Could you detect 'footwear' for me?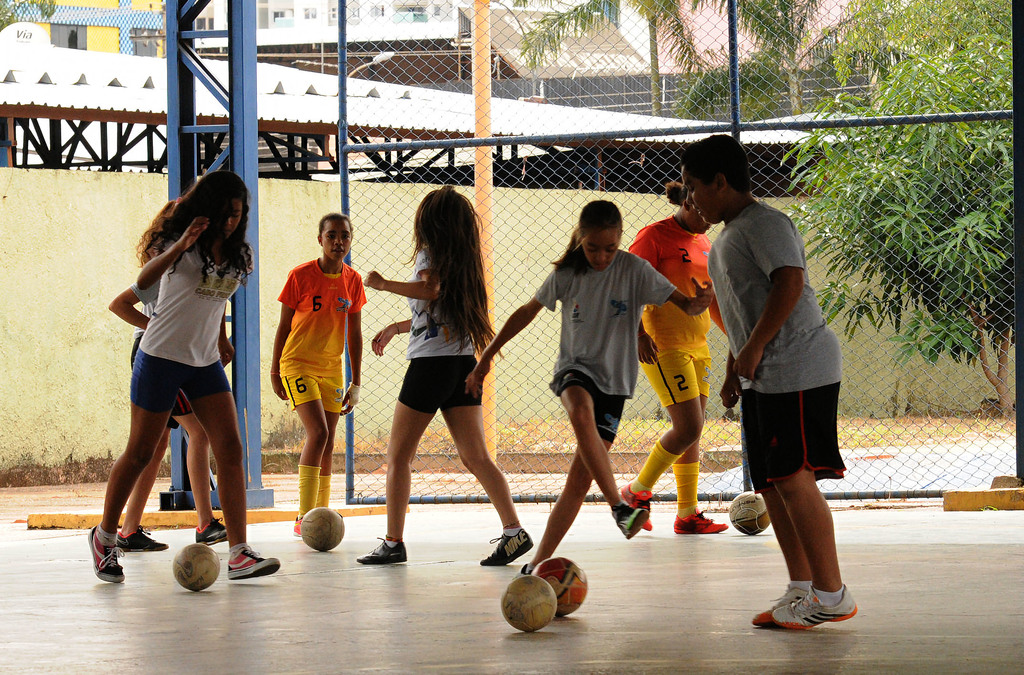
Detection result: 355, 537, 406, 564.
